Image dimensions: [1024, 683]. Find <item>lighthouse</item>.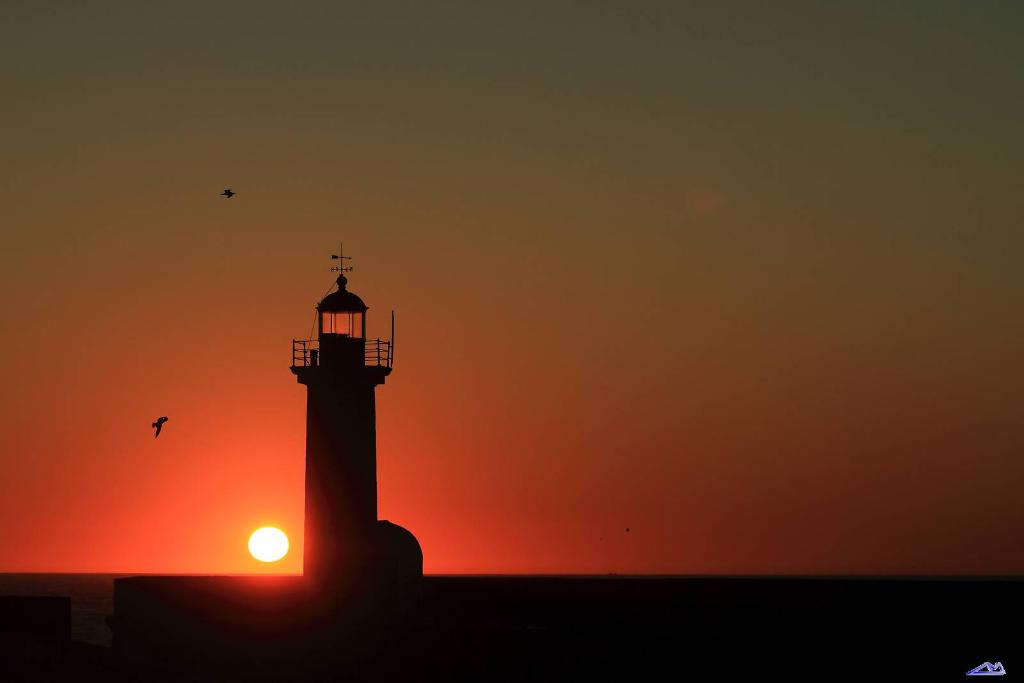
259 244 410 582.
